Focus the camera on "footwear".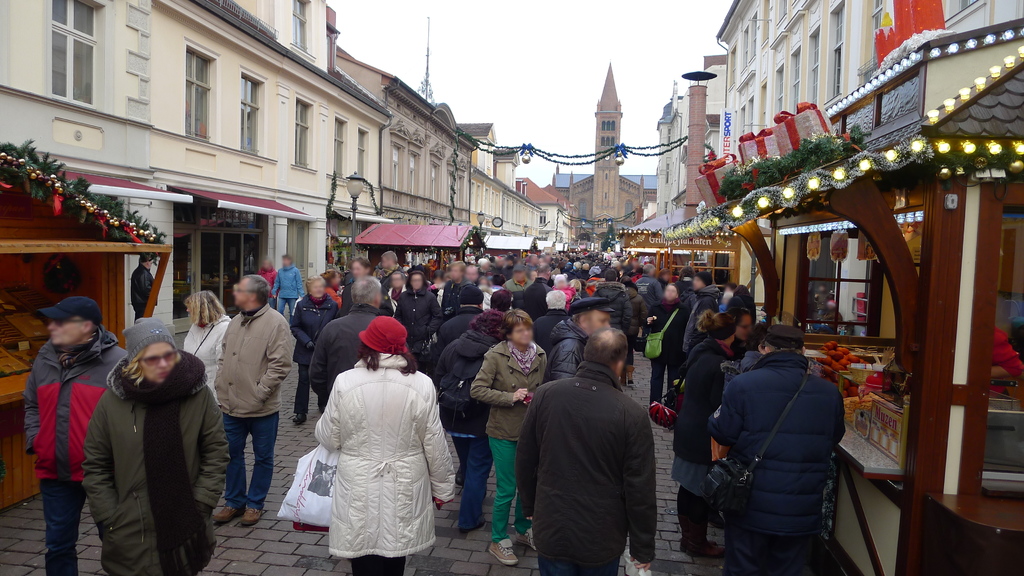
Focus region: select_region(518, 527, 535, 552).
